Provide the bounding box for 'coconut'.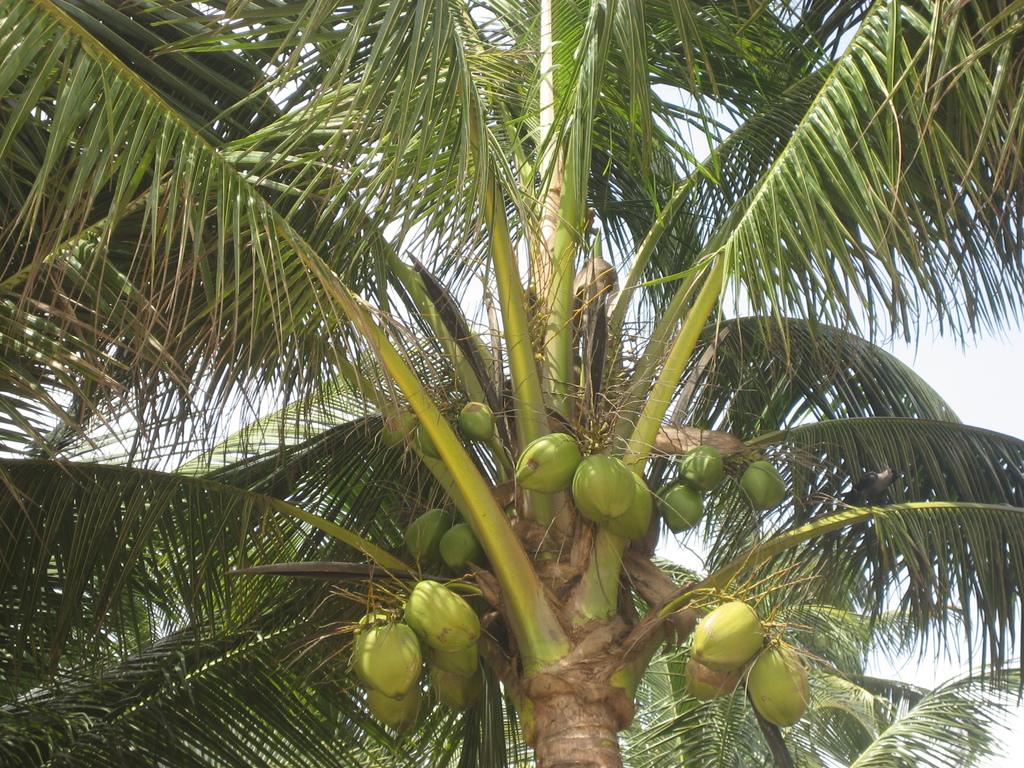
<box>659,482,706,532</box>.
